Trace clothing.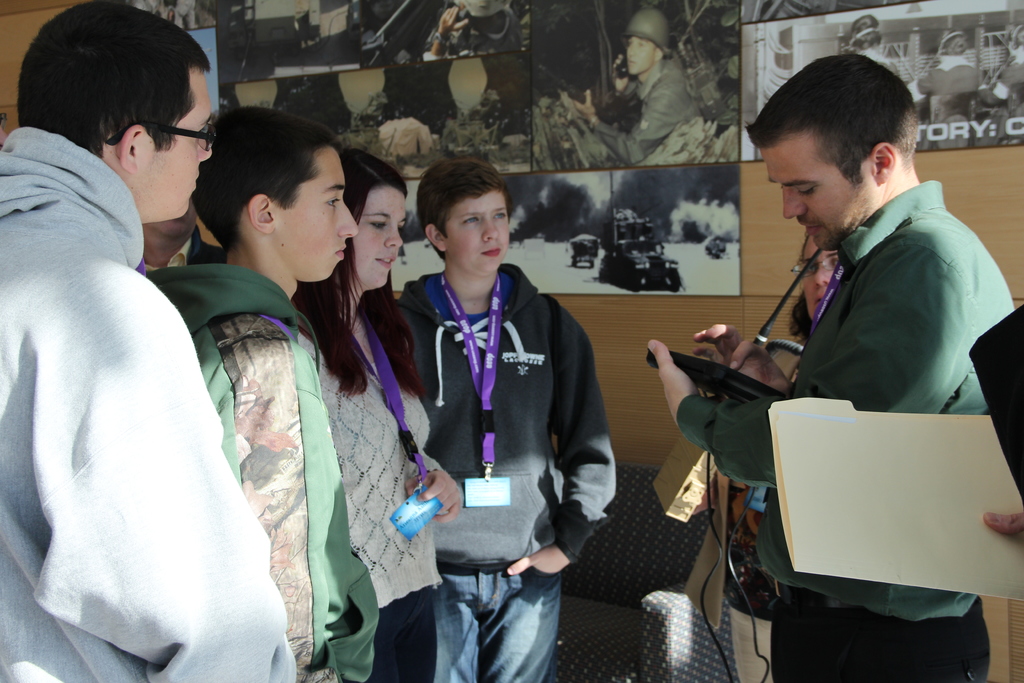
Traced to (401, 259, 619, 677).
